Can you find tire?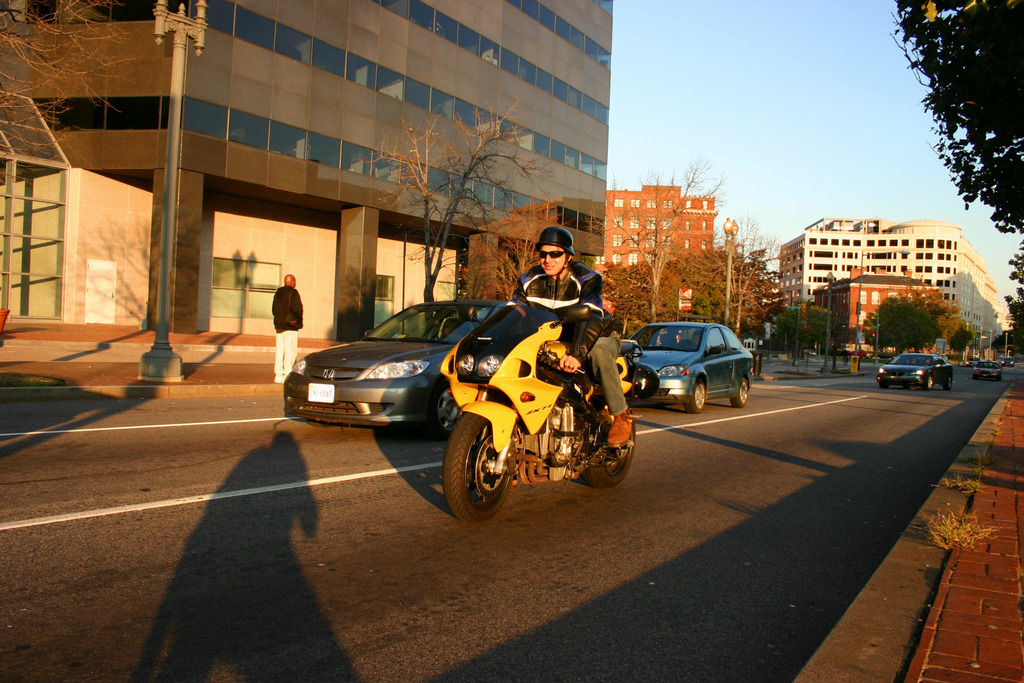
Yes, bounding box: [729,378,749,411].
